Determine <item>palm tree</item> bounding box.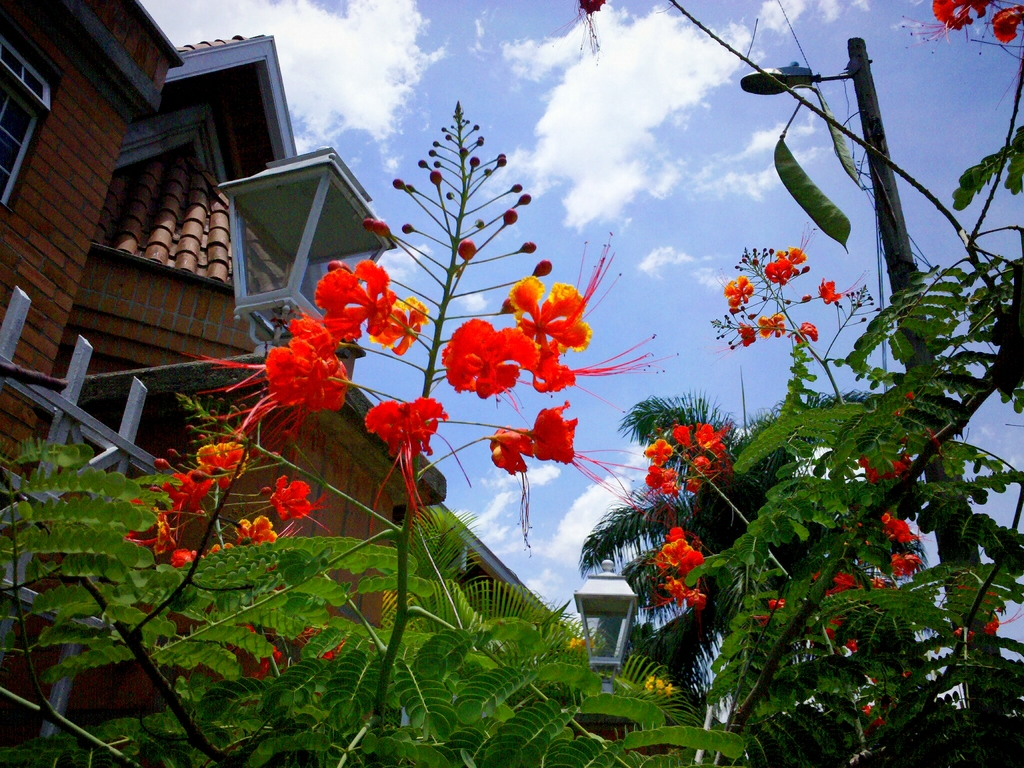
Determined: 817:470:984:762.
